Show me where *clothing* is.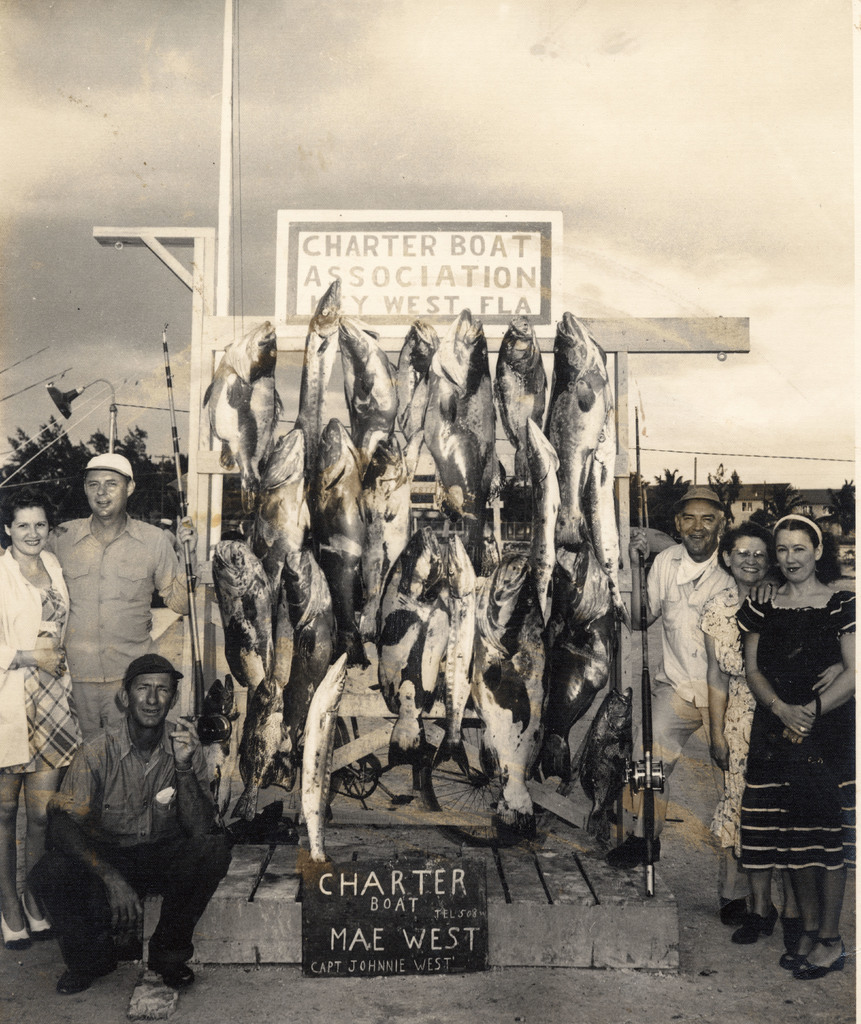
*clothing* is at 723 589 858 884.
